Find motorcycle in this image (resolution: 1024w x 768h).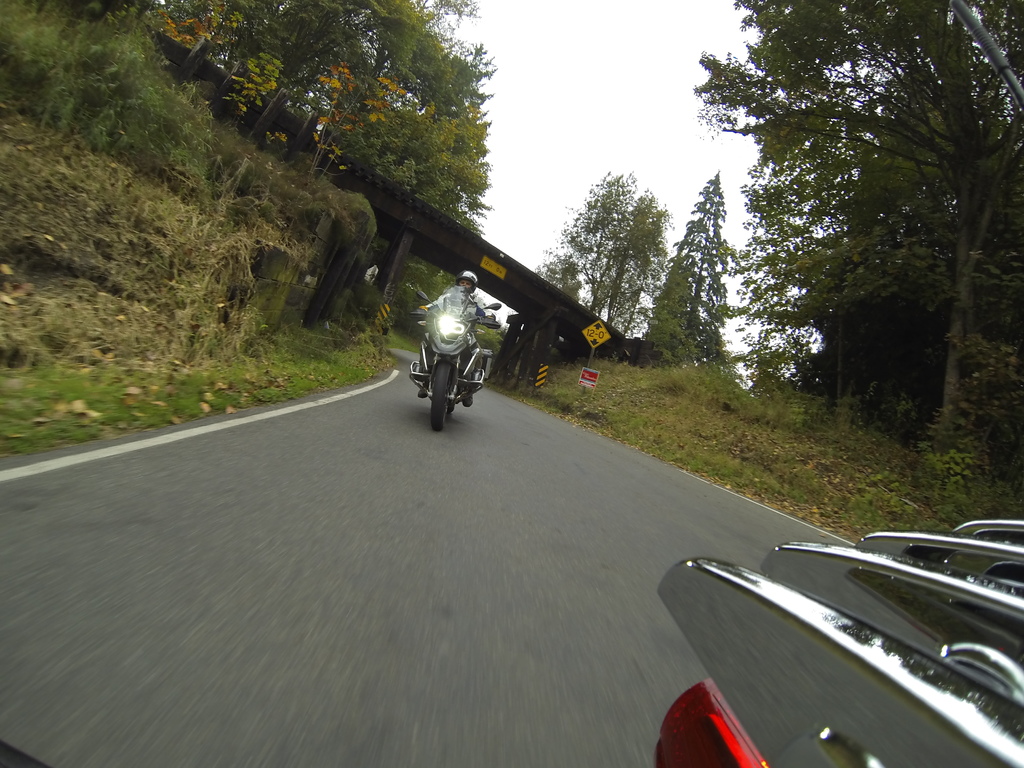
<box>394,314,490,424</box>.
